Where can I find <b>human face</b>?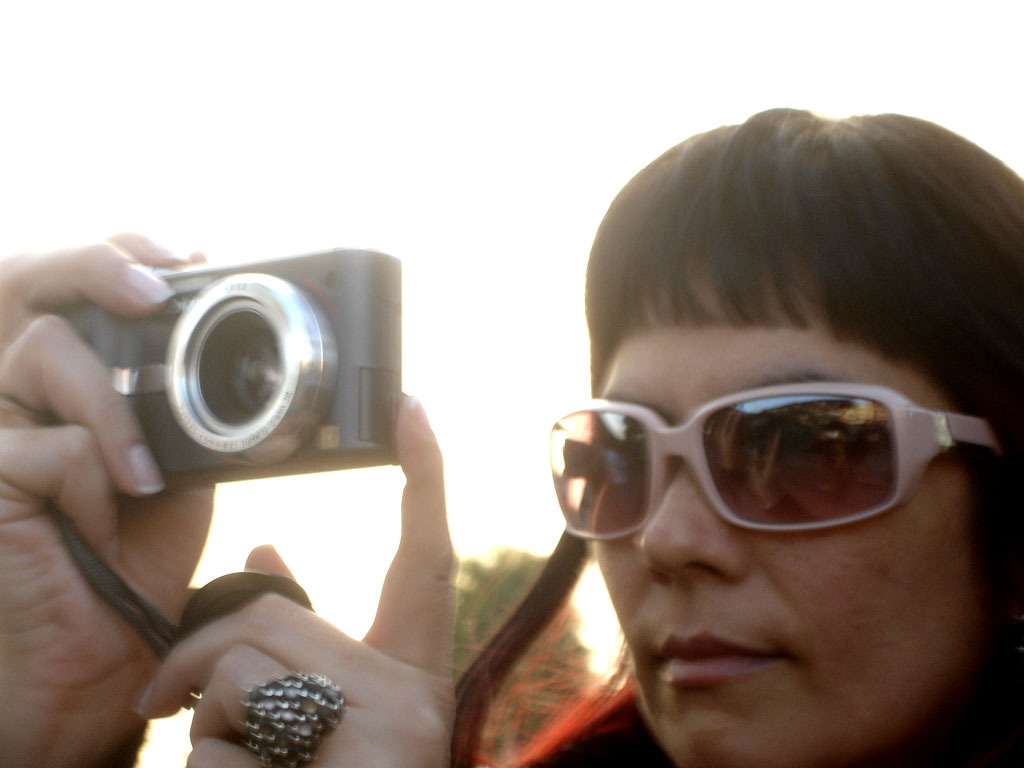
You can find it at rect(590, 263, 982, 767).
